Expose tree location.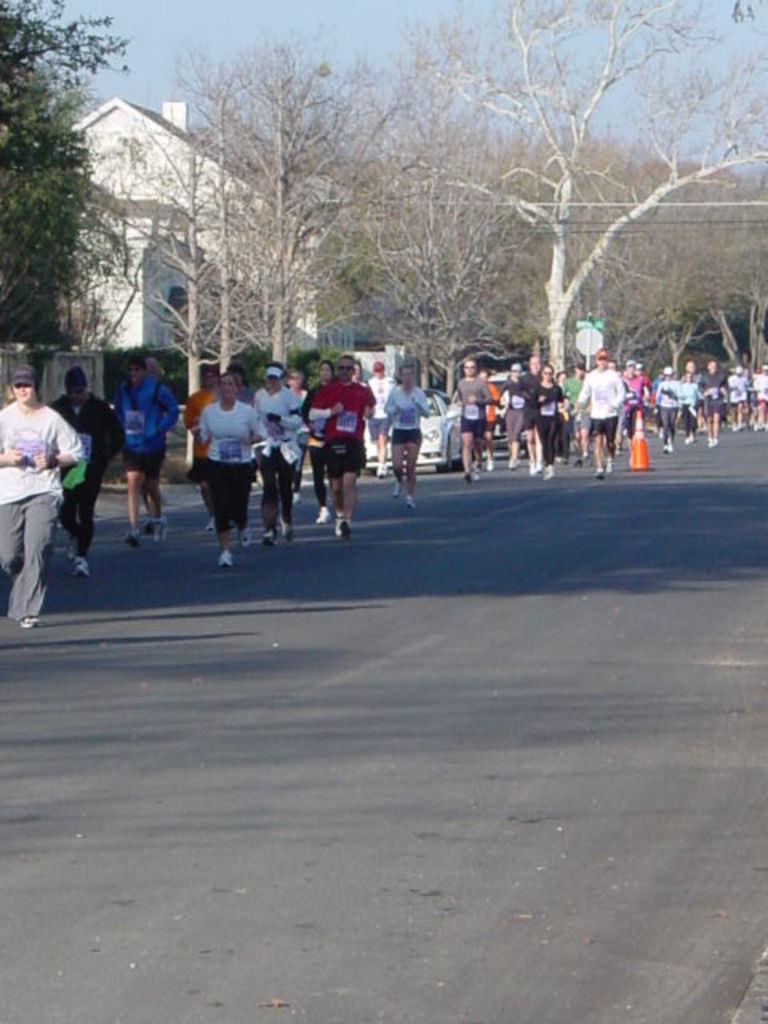
Exposed at 0 45 160 366.
